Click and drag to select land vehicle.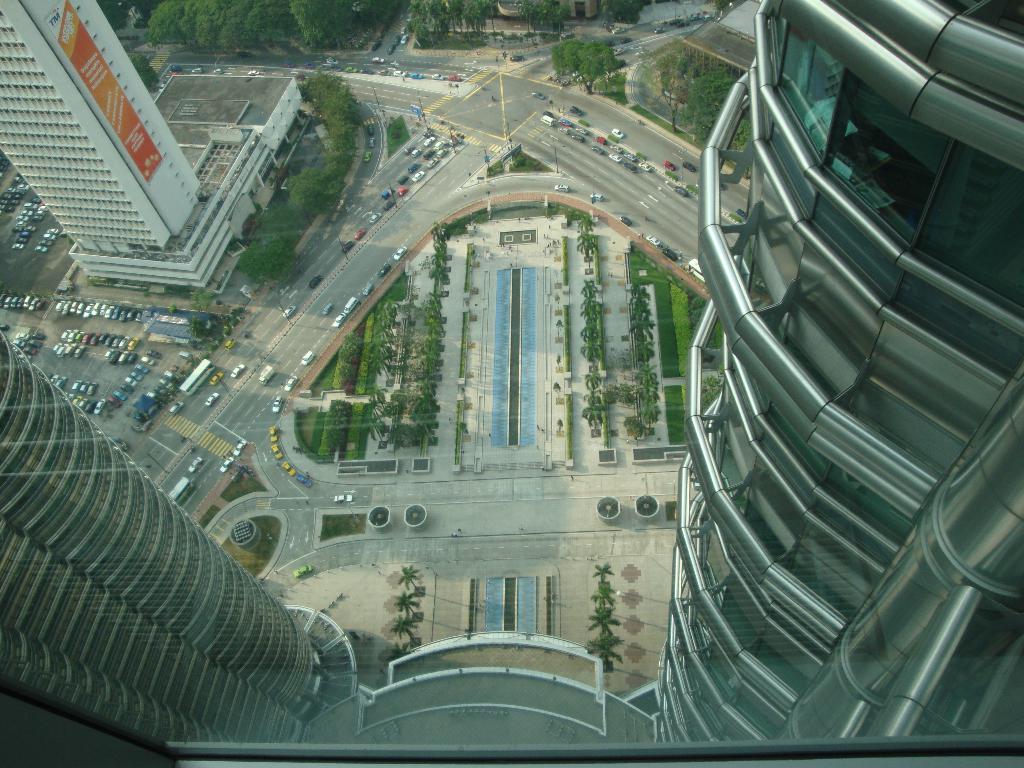
Selection: (left=682, top=163, right=694, bottom=170).
